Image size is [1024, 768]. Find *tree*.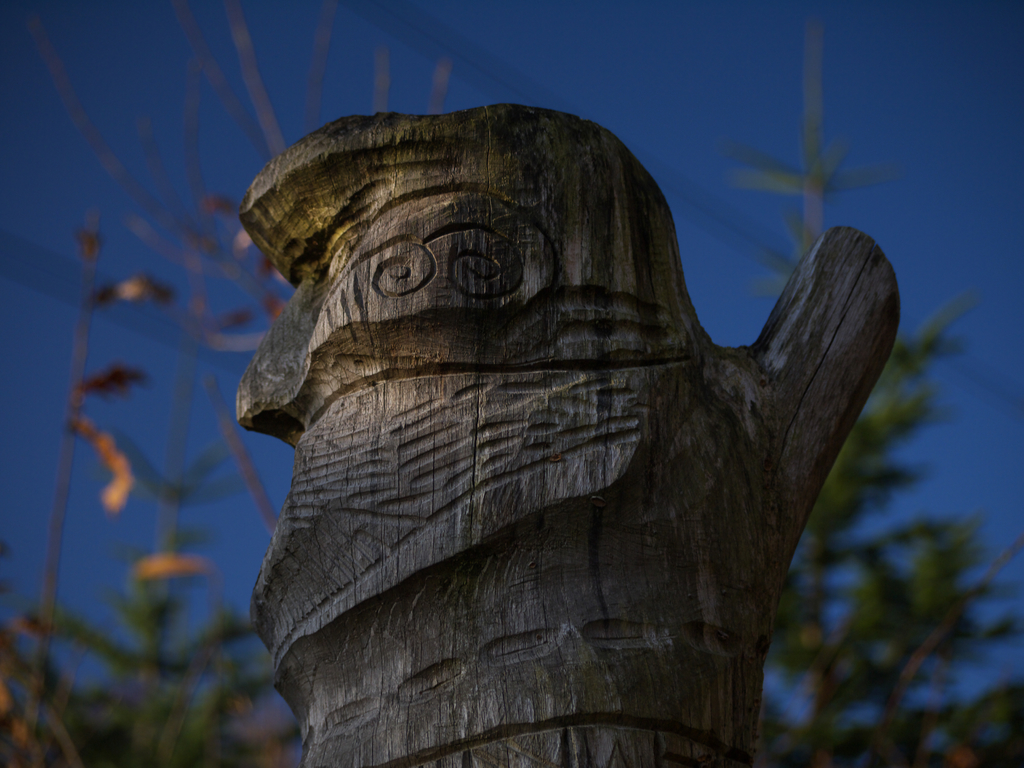
crop(0, 0, 1021, 767).
